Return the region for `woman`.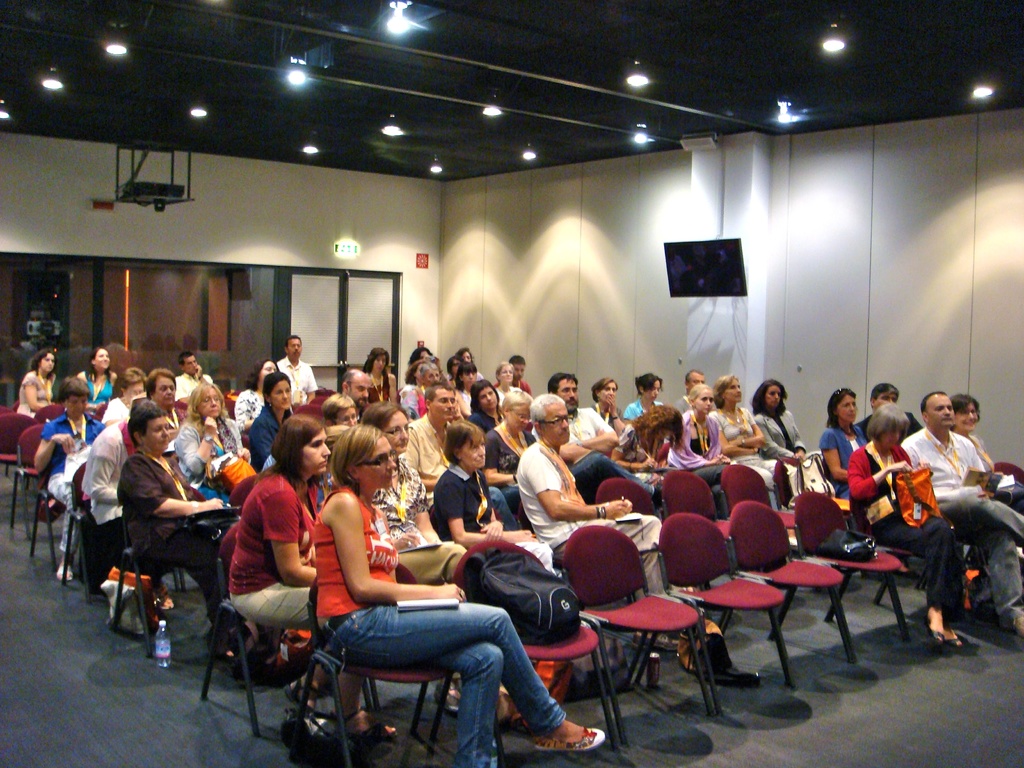
{"x1": 479, "y1": 389, "x2": 537, "y2": 514}.
